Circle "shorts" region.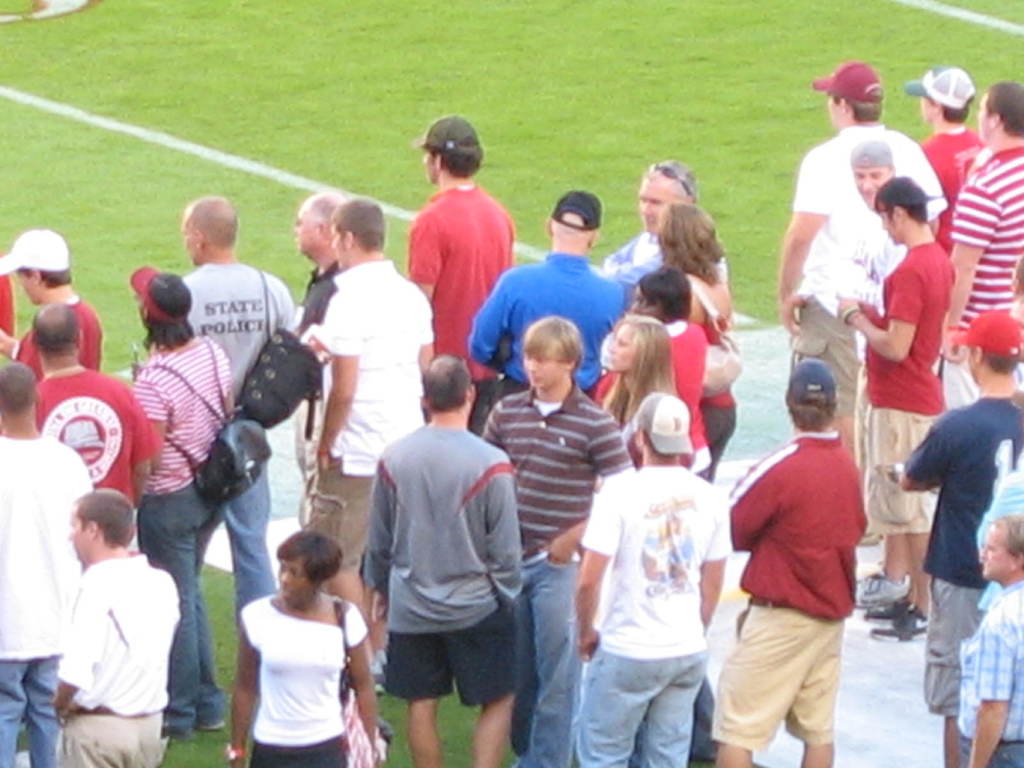
Region: [x1=943, y1=352, x2=1023, y2=410].
